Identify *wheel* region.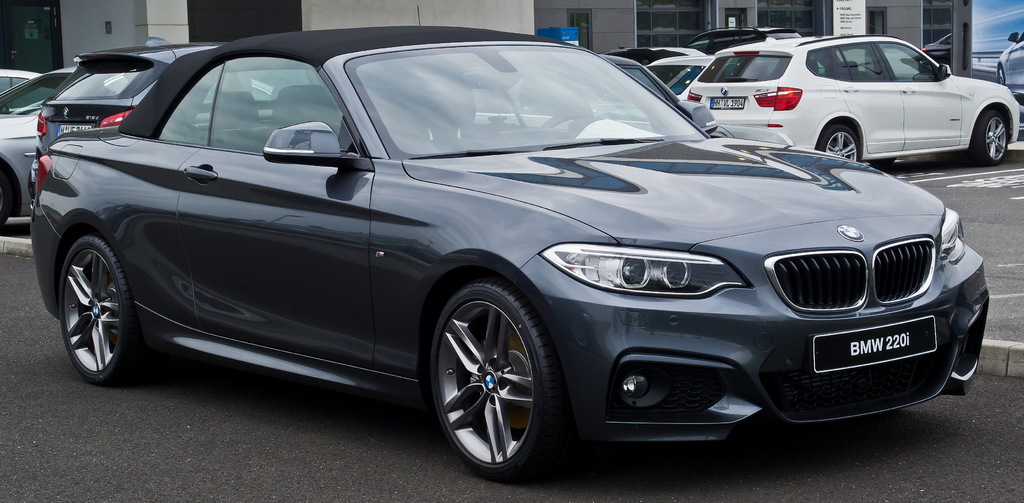
Region: x1=52, y1=238, x2=150, y2=385.
